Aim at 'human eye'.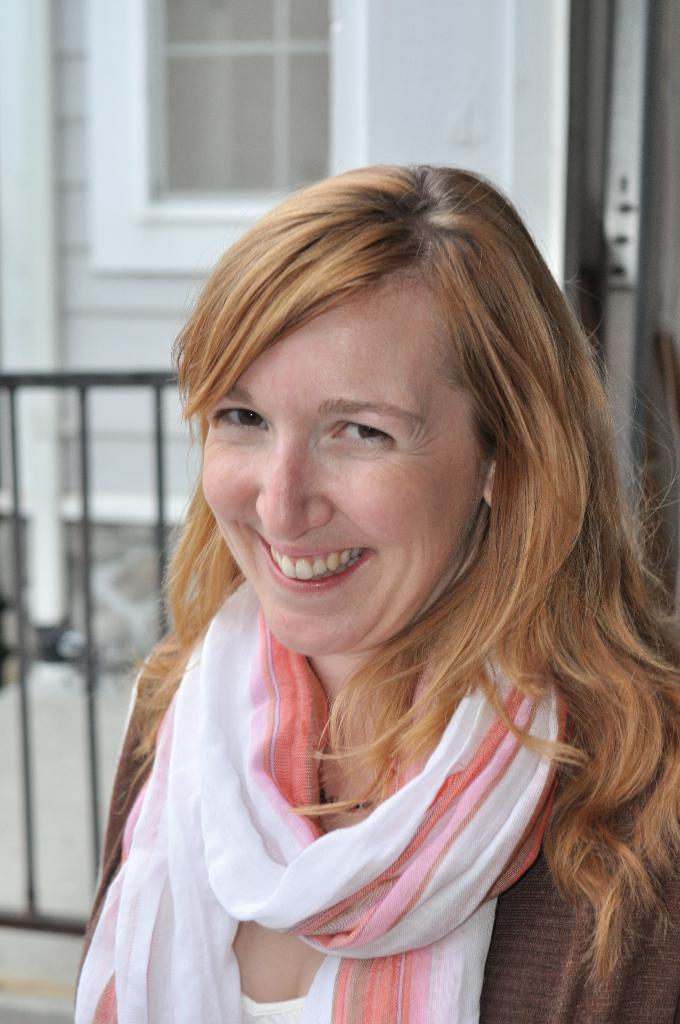
Aimed at [x1=206, y1=404, x2=273, y2=429].
